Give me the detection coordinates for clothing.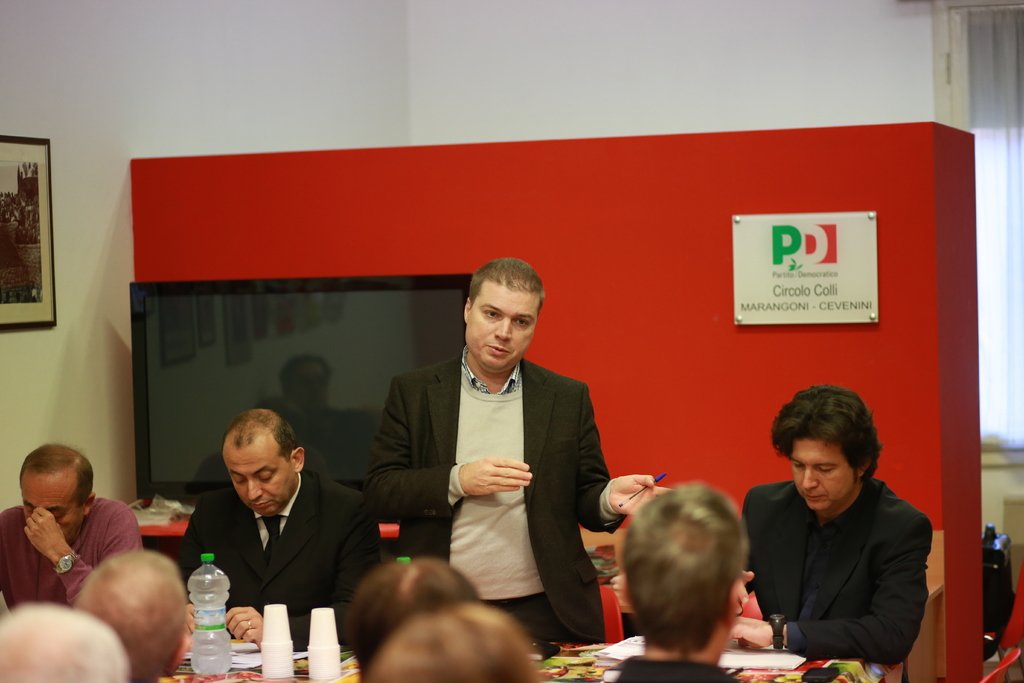
locate(741, 464, 939, 673).
